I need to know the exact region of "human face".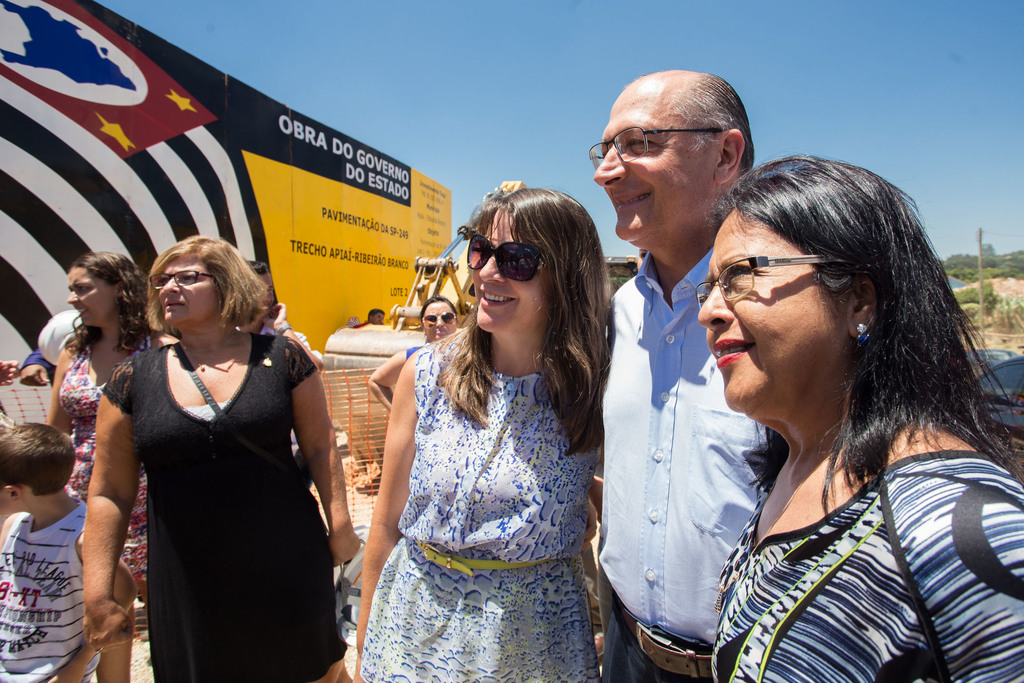
Region: 153 254 224 320.
